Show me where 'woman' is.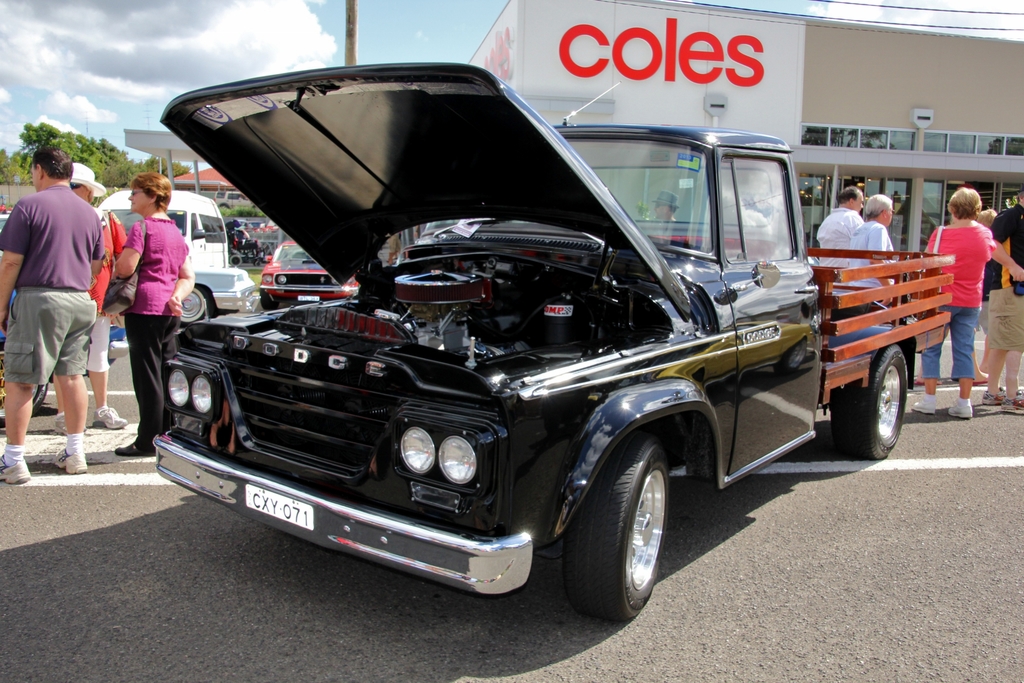
'woman' is at rect(844, 193, 897, 319).
